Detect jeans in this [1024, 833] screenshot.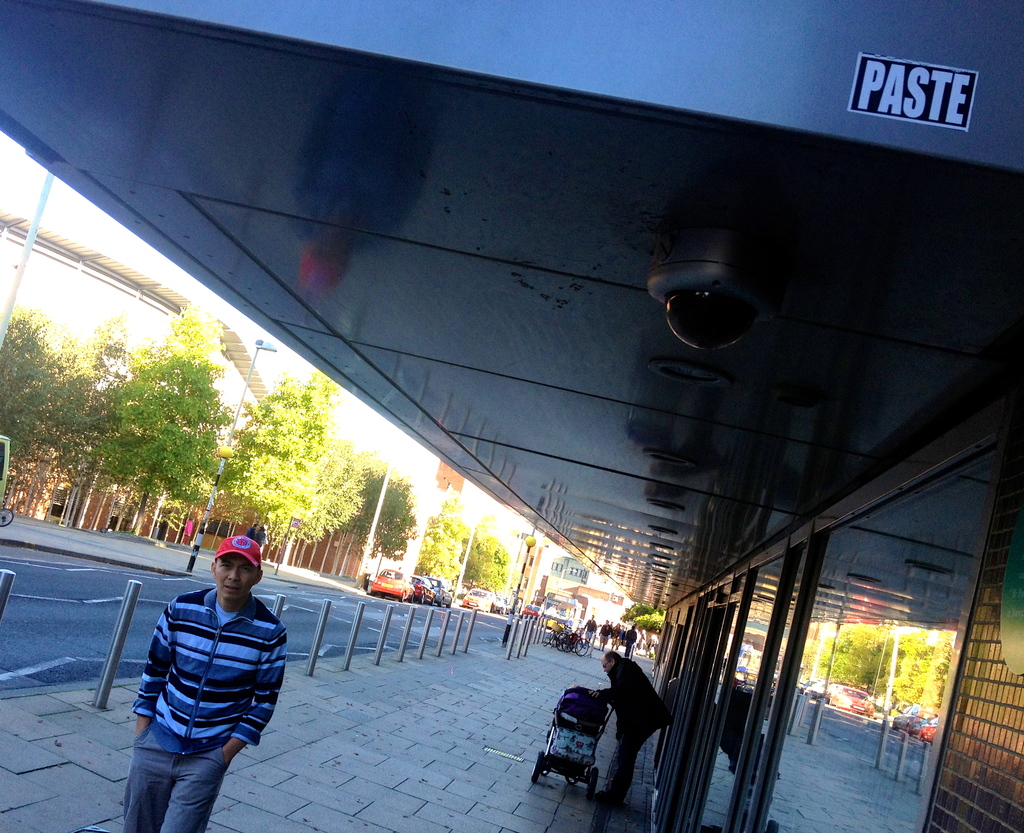
Detection: box=[115, 718, 248, 818].
